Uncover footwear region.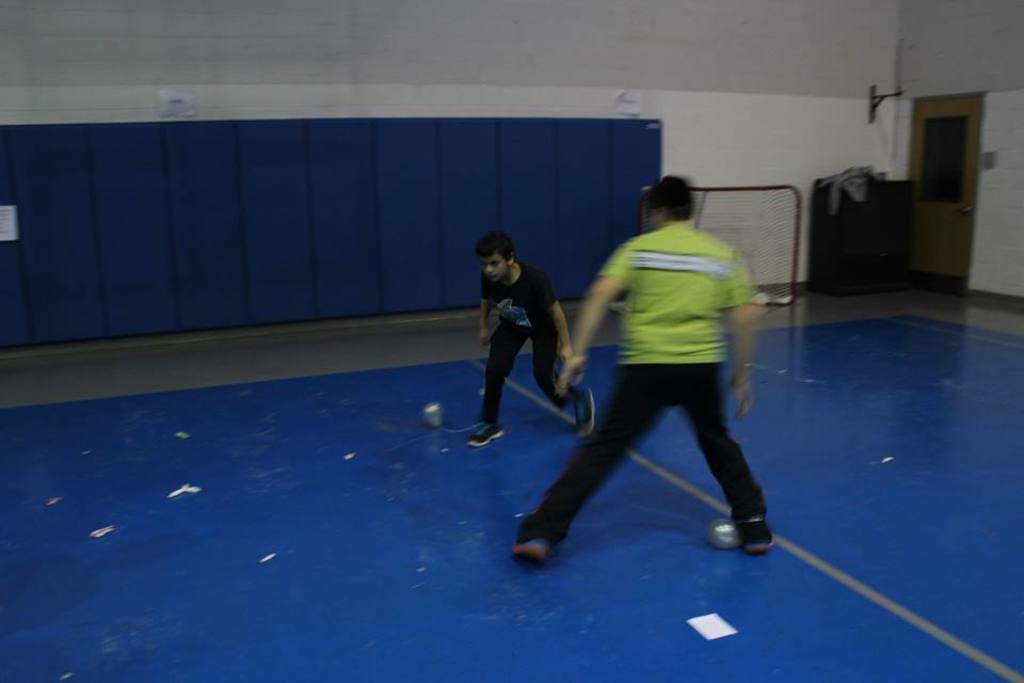
Uncovered: (510, 538, 556, 563).
